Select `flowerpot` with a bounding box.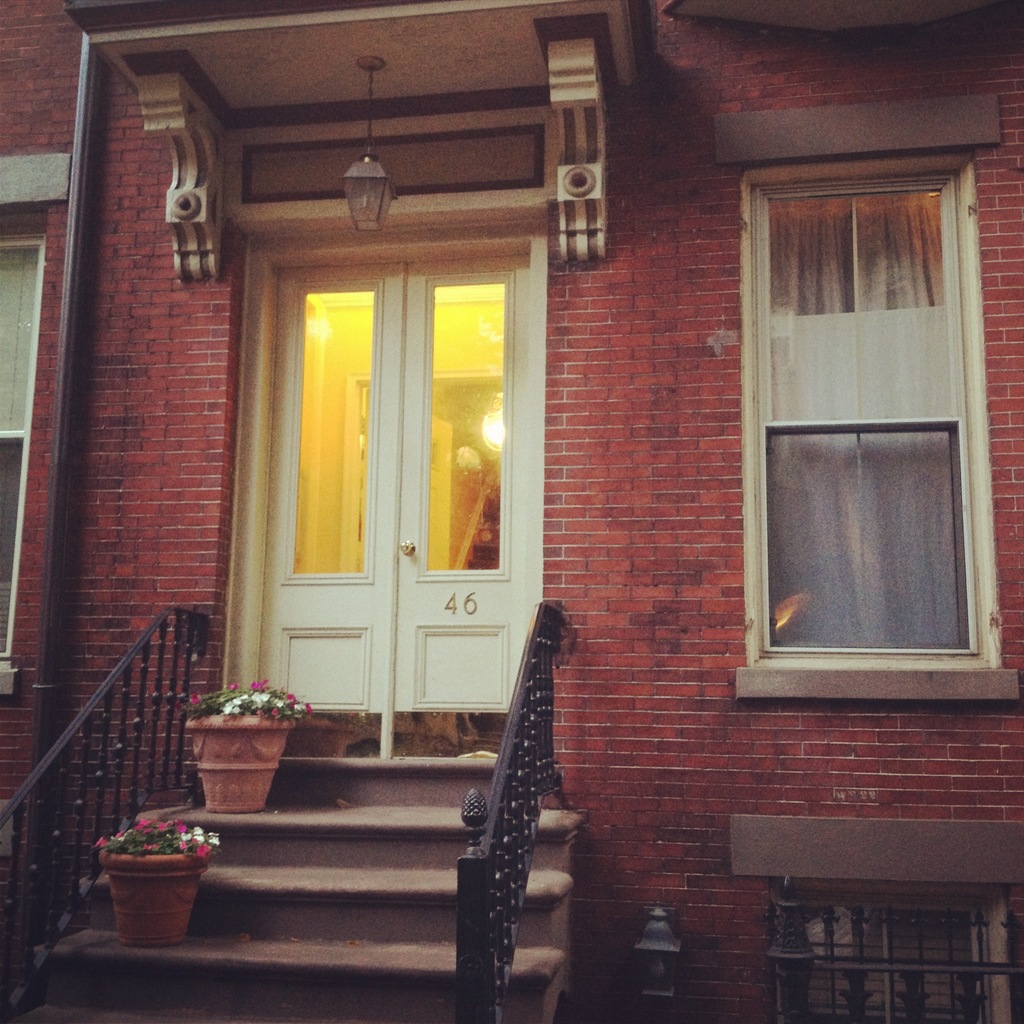
102/849/219/945.
